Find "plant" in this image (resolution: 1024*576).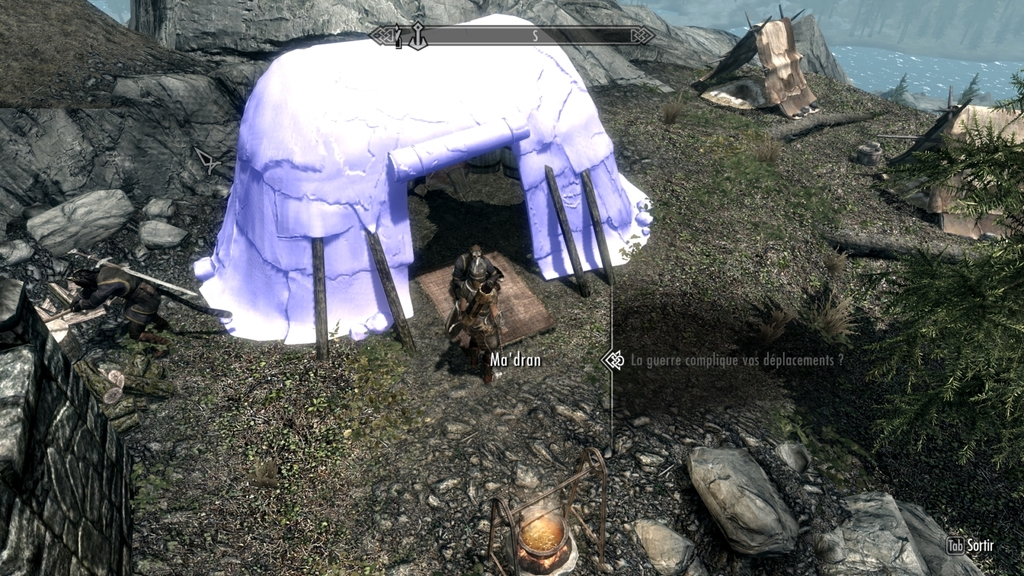
box=[650, 93, 687, 129].
